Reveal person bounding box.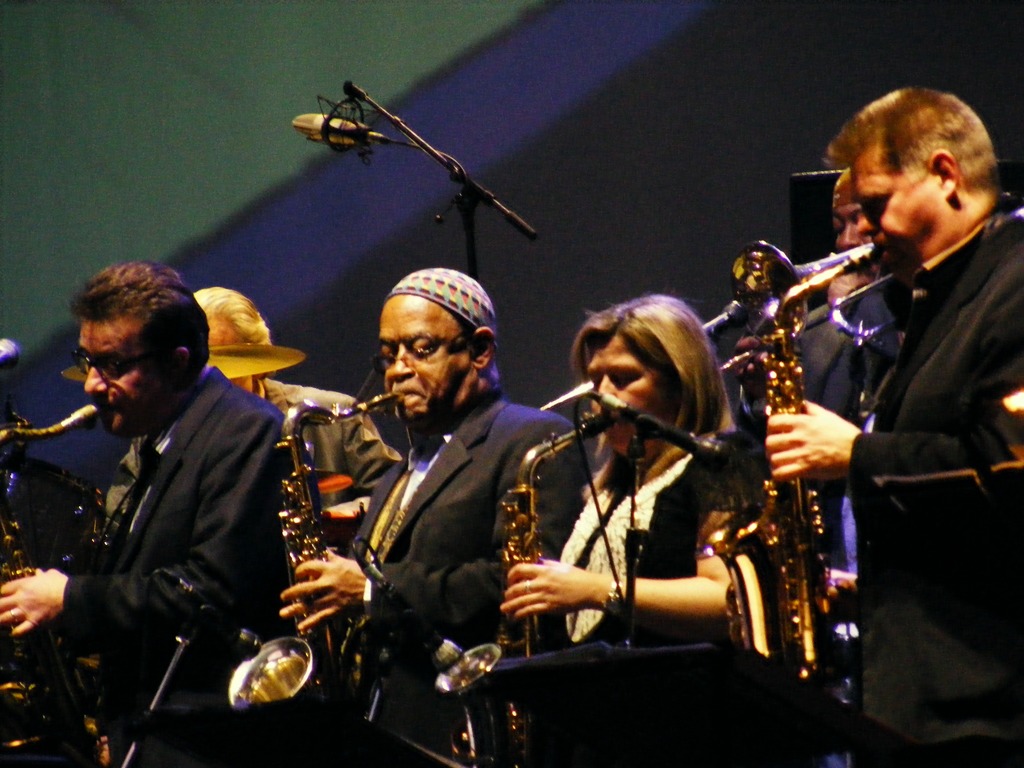
Revealed: x1=759, y1=86, x2=1023, y2=767.
